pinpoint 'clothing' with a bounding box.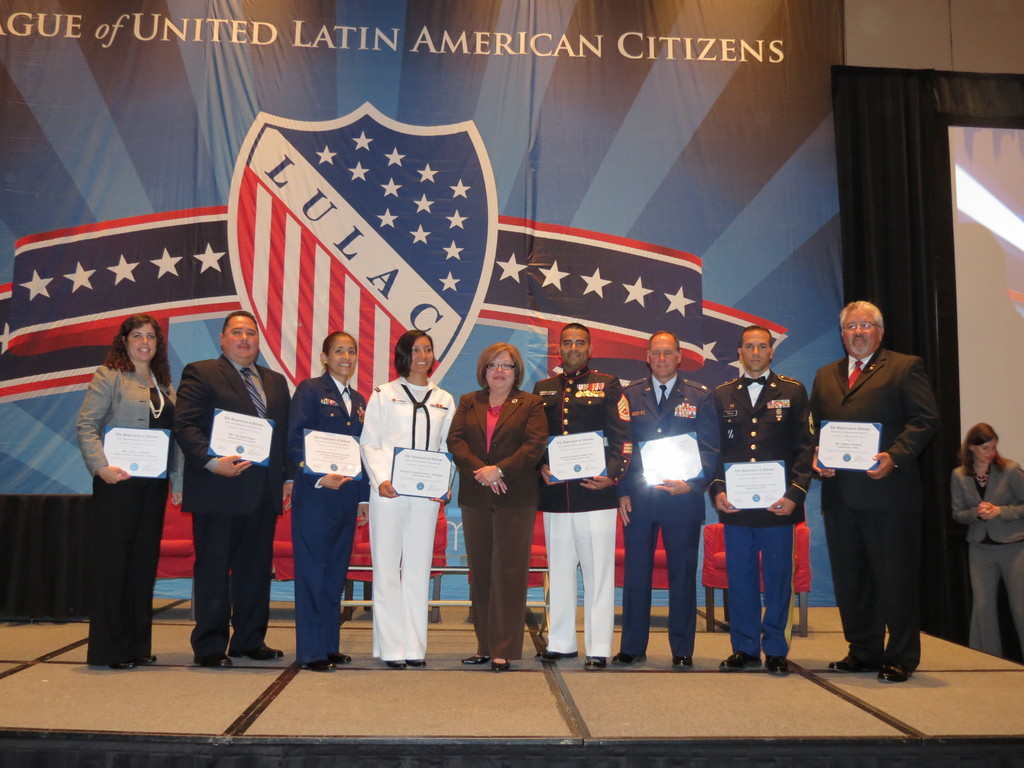
710:364:815:660.
